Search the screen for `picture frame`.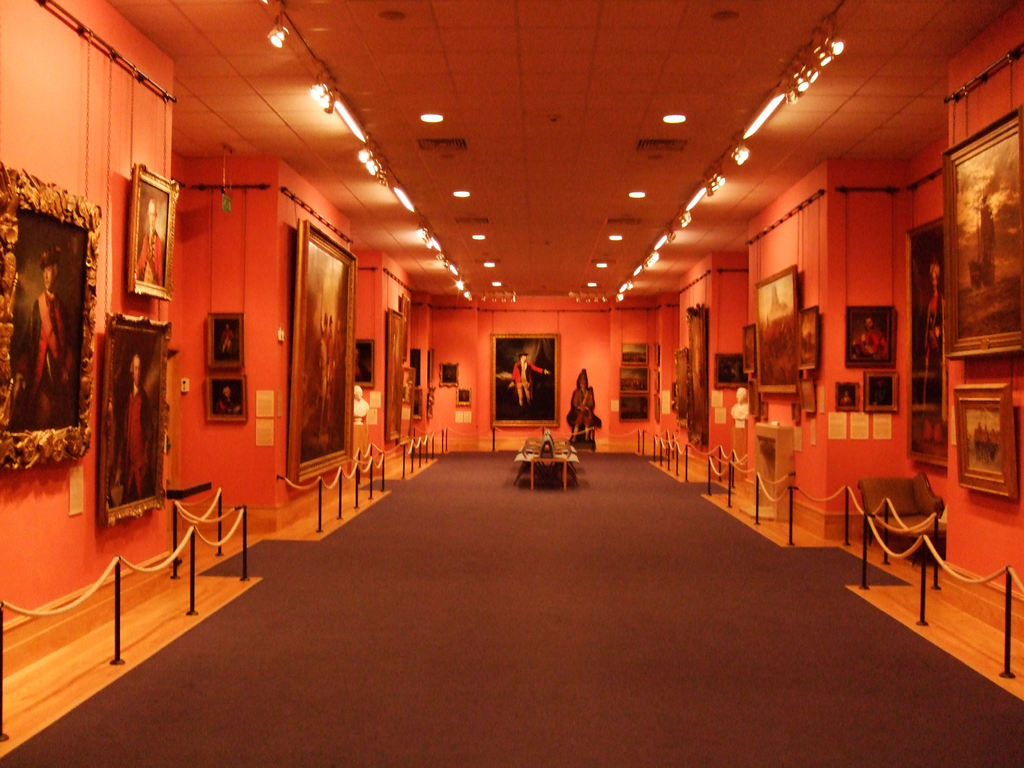
Found at detection(0, 161, 102, 462).
